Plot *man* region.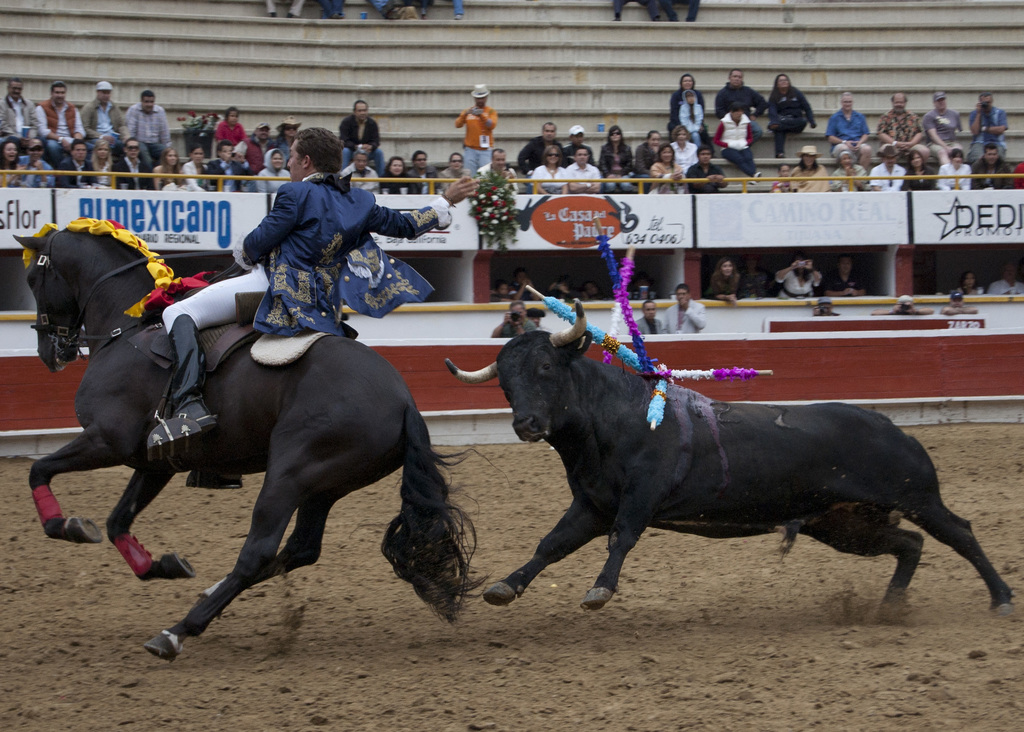
Plotted at x1=935 y1=149 x2=980 y2=192.
